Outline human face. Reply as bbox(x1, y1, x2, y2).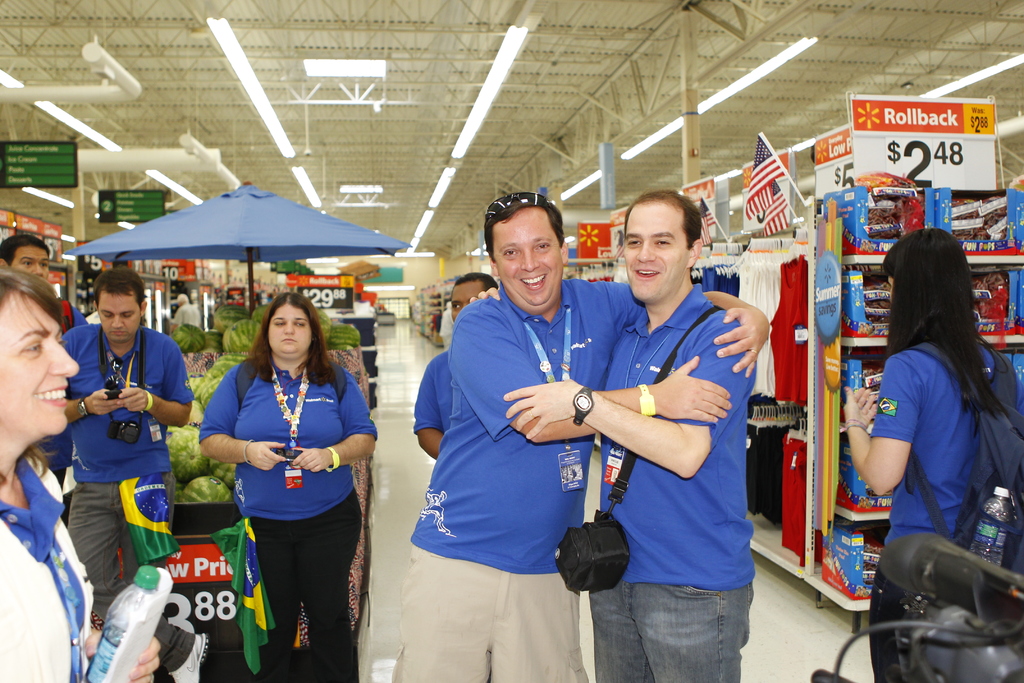
bbox(620, 201, 691, 305).
